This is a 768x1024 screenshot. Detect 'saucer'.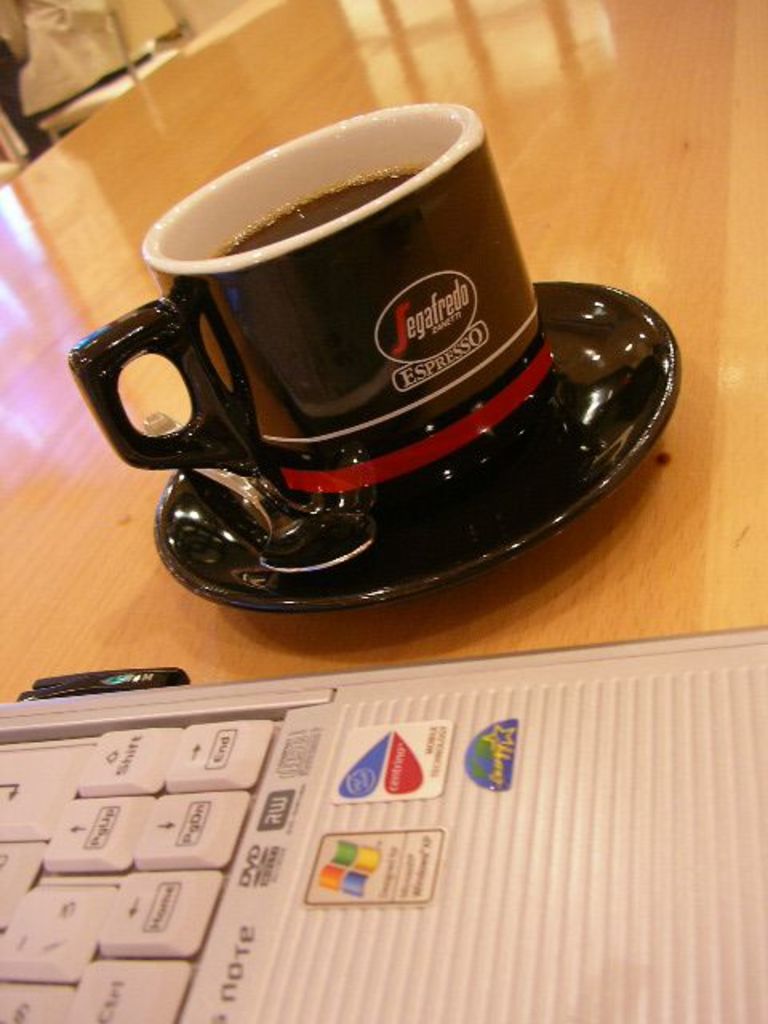
BBox(146, 272, 685, 605).
